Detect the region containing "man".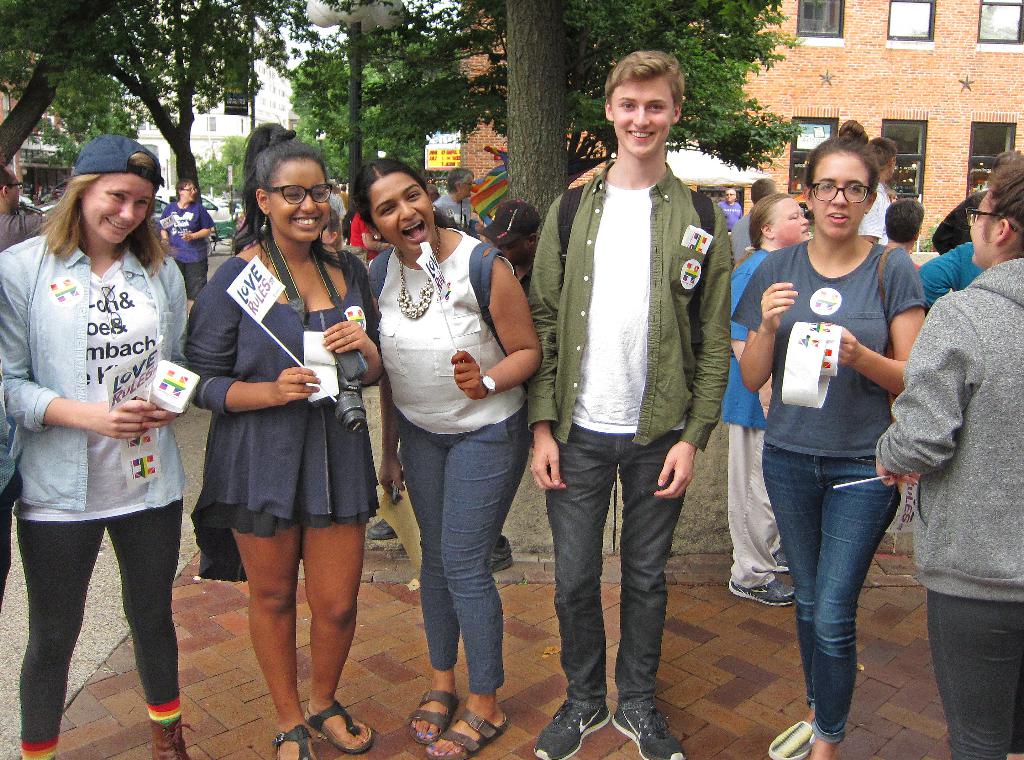
bbox(933, 150, 1023, 255).
